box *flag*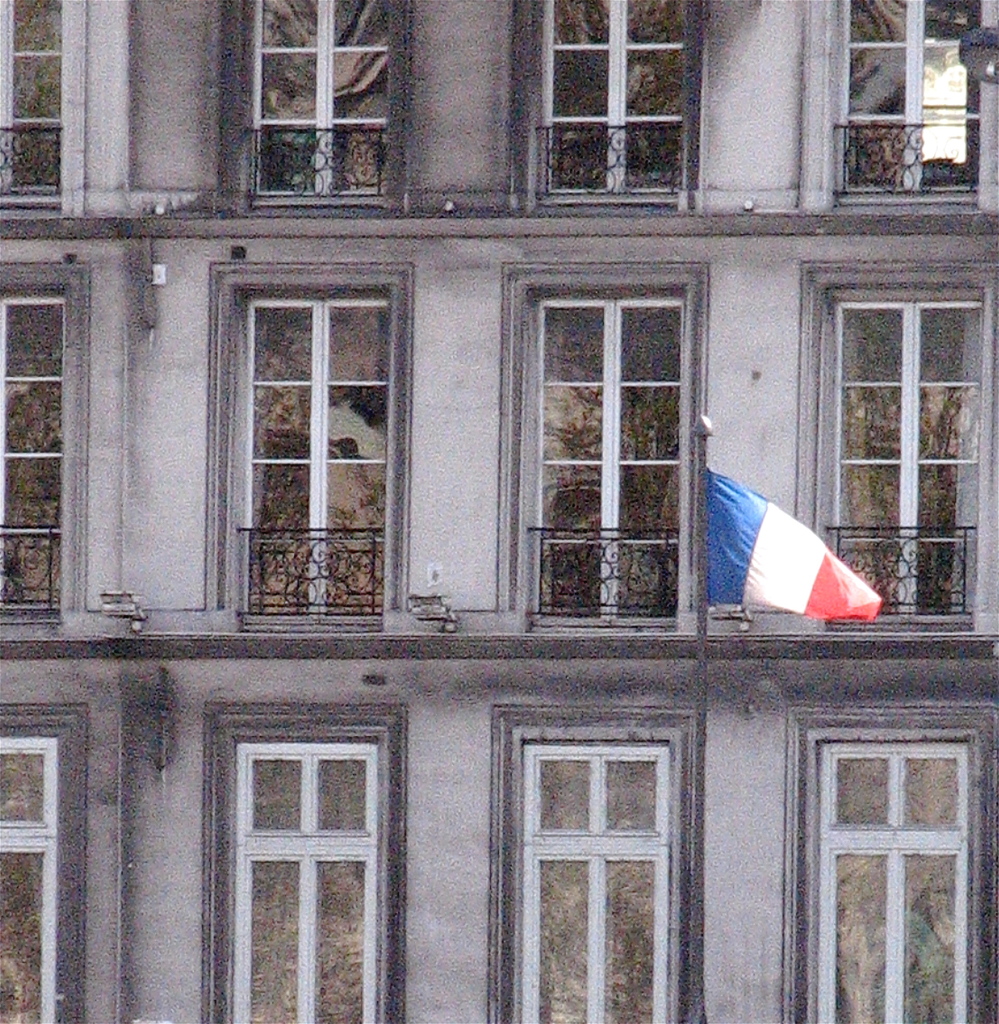
[643,436,872,660]
